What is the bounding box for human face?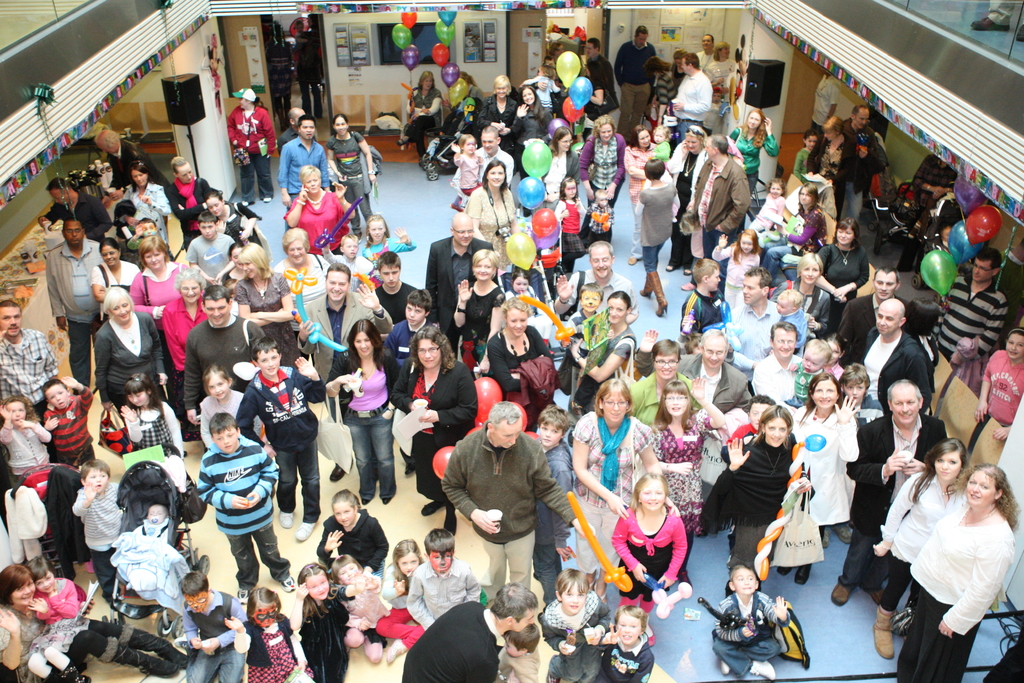
select_region(237, 99, 248, 108).
